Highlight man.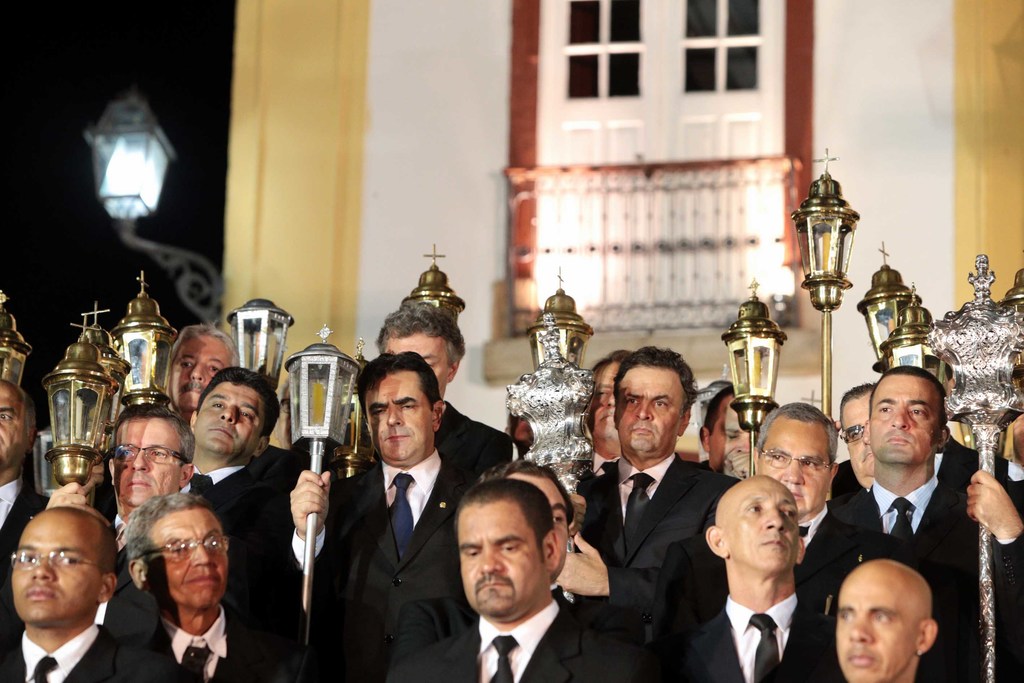
Highlighted region: box(689, 384, 778, 475).
